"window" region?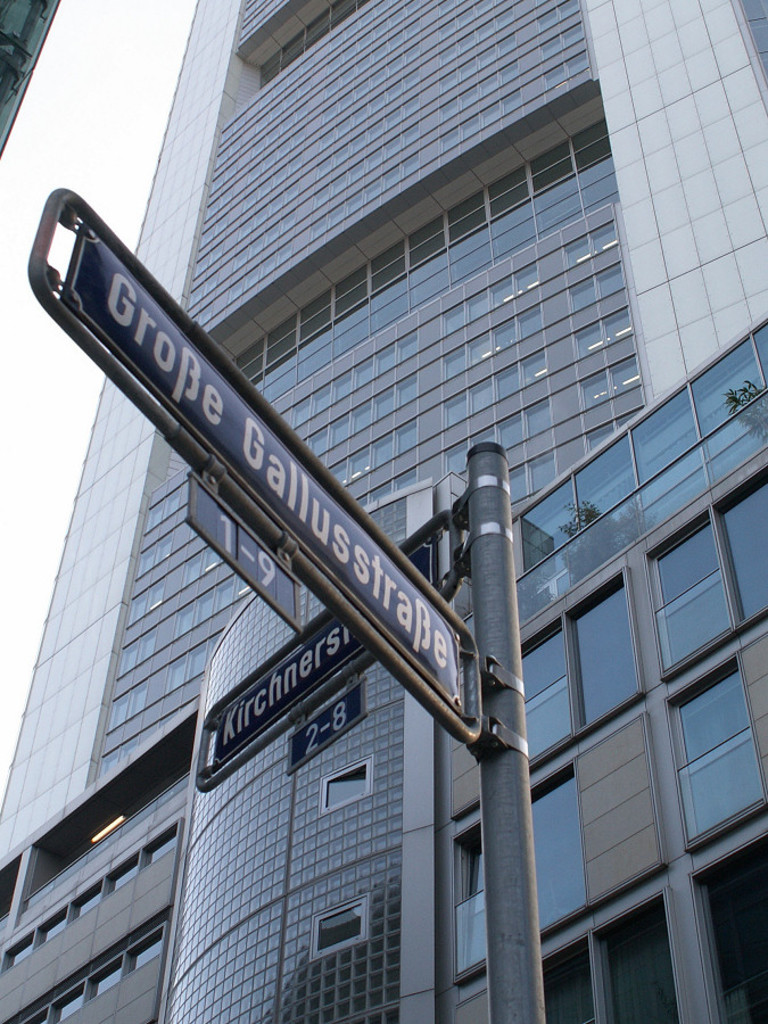
detection(669, 655, 767, 847)
